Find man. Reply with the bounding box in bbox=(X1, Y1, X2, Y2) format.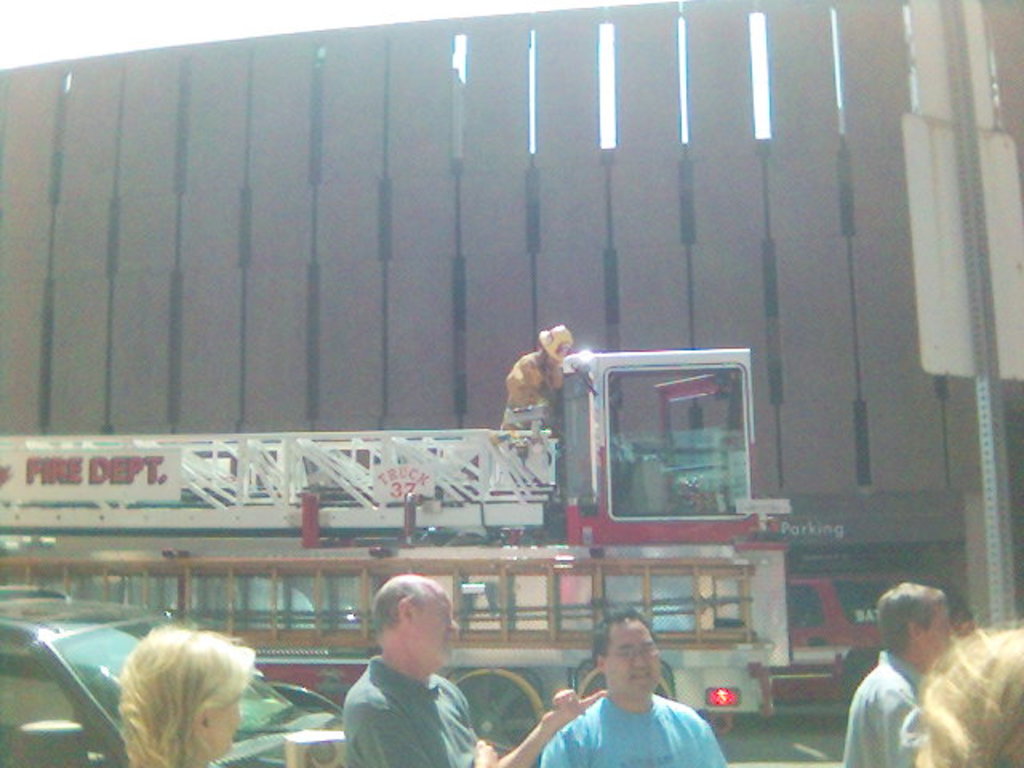
bbox=(842, 581, 950, 766).
